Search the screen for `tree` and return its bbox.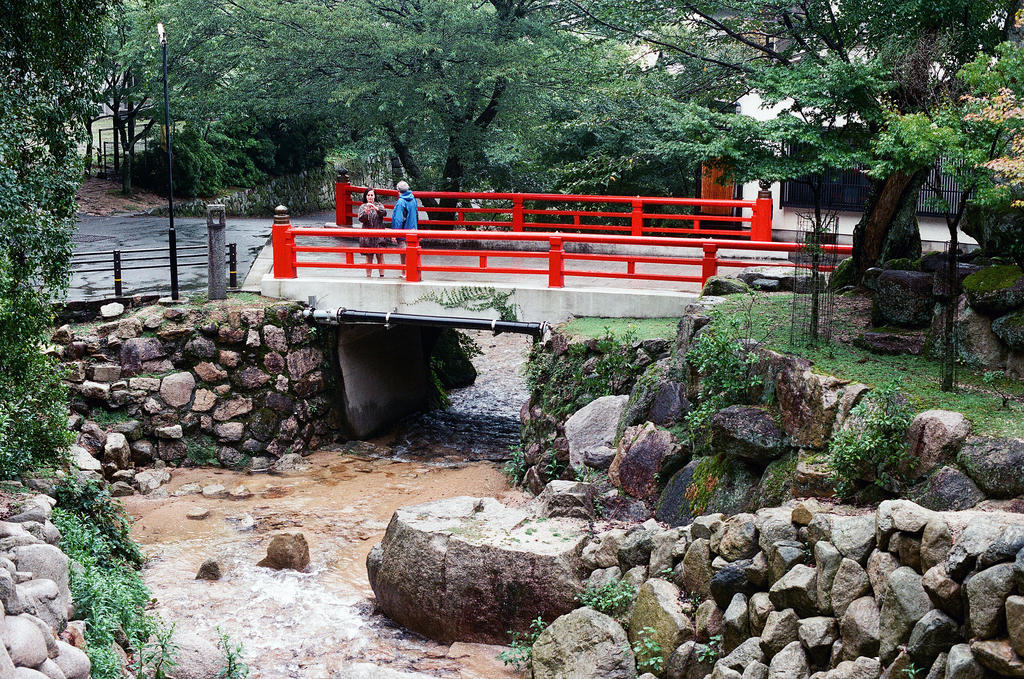
Found: bbox(716, 53, 914, 348).
